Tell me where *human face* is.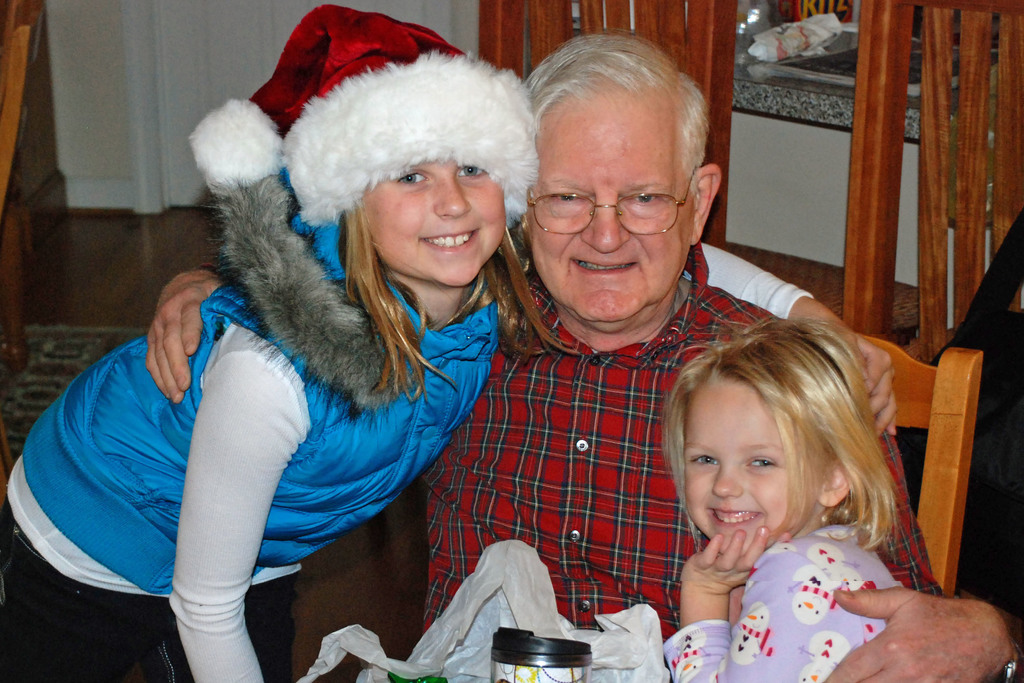
*human face* is at [x1=684, y1=409, x2=790, y2=545].
